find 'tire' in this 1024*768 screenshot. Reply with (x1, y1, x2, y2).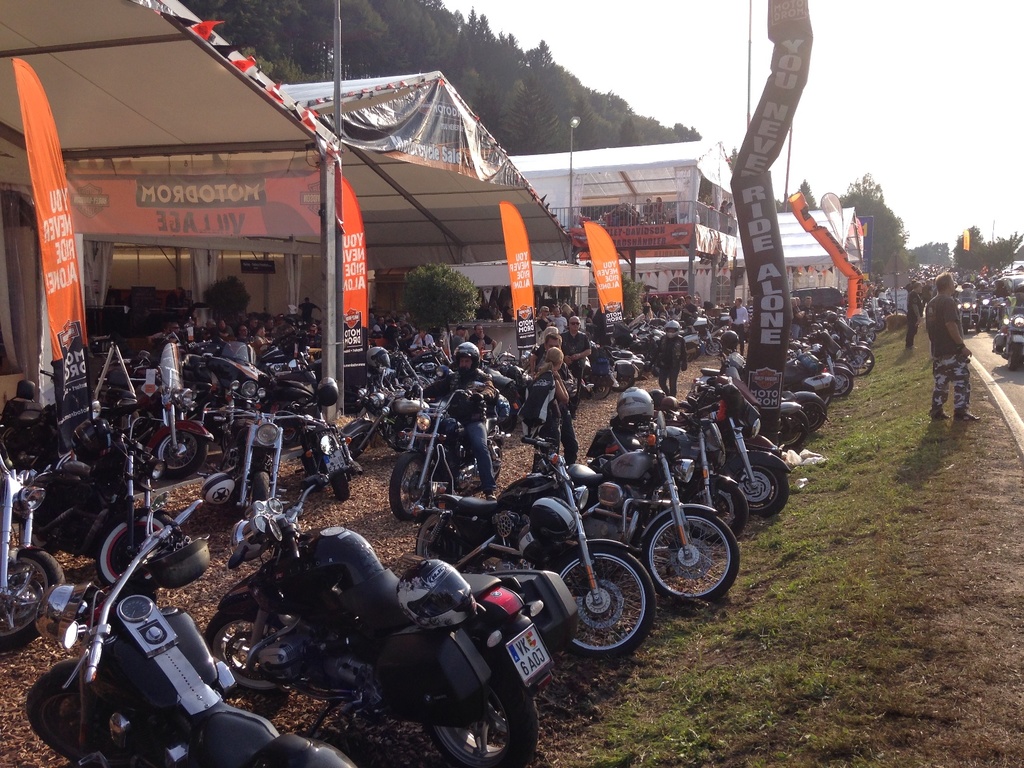
(782, 392, 828, 435).
